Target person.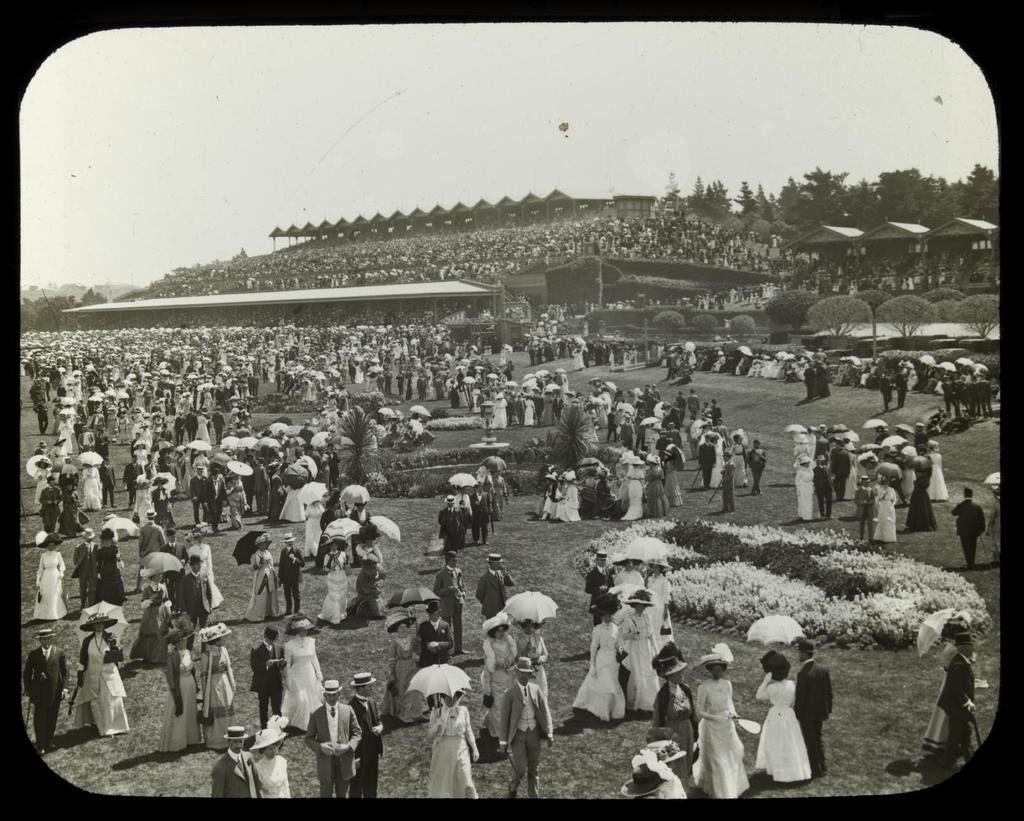
Target region: 499:658:555:803.
